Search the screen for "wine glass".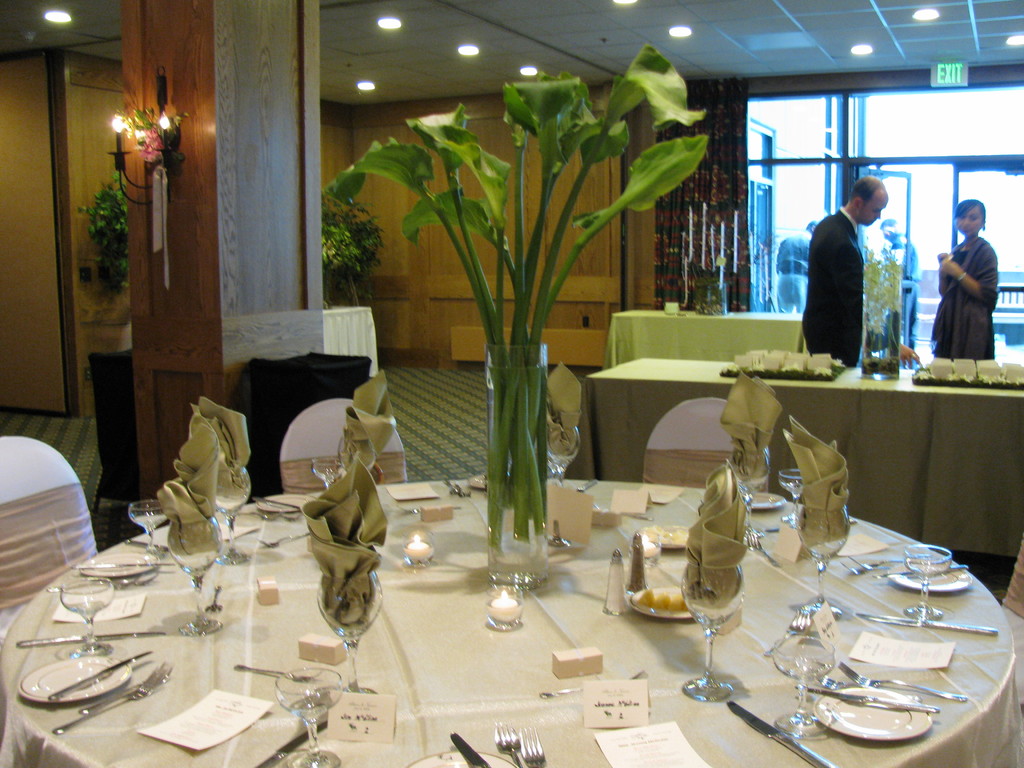
Found at detection(795, 506, 849, 618).
